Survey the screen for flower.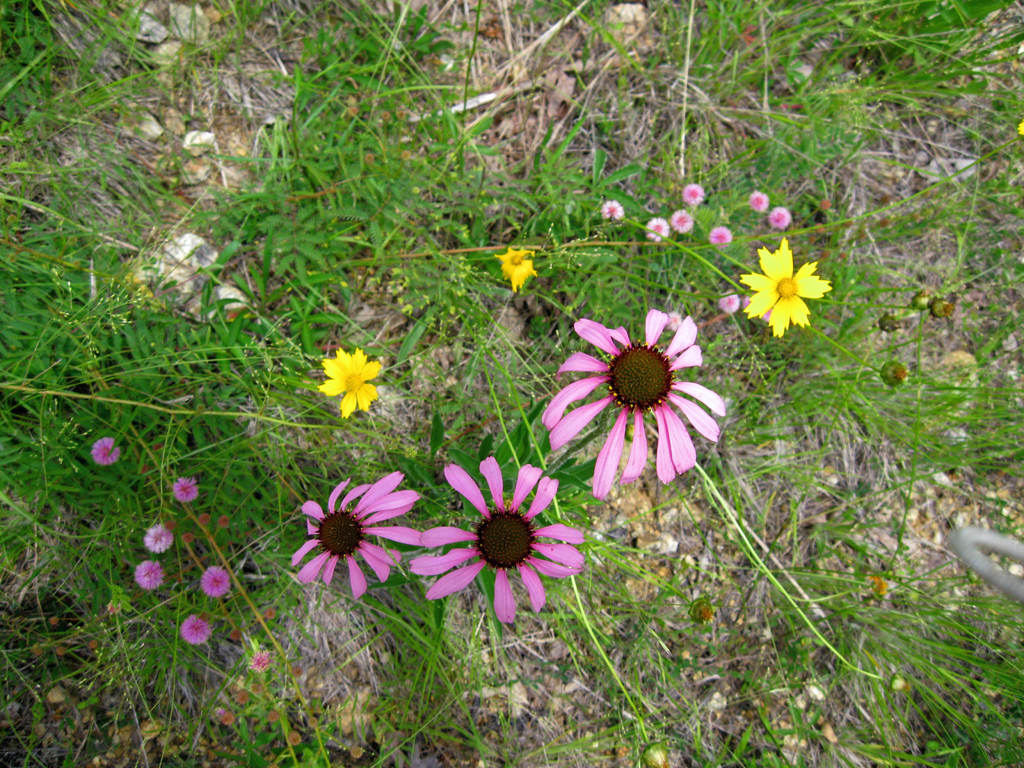
Survey found: <box>533,303,729,508</box>.
